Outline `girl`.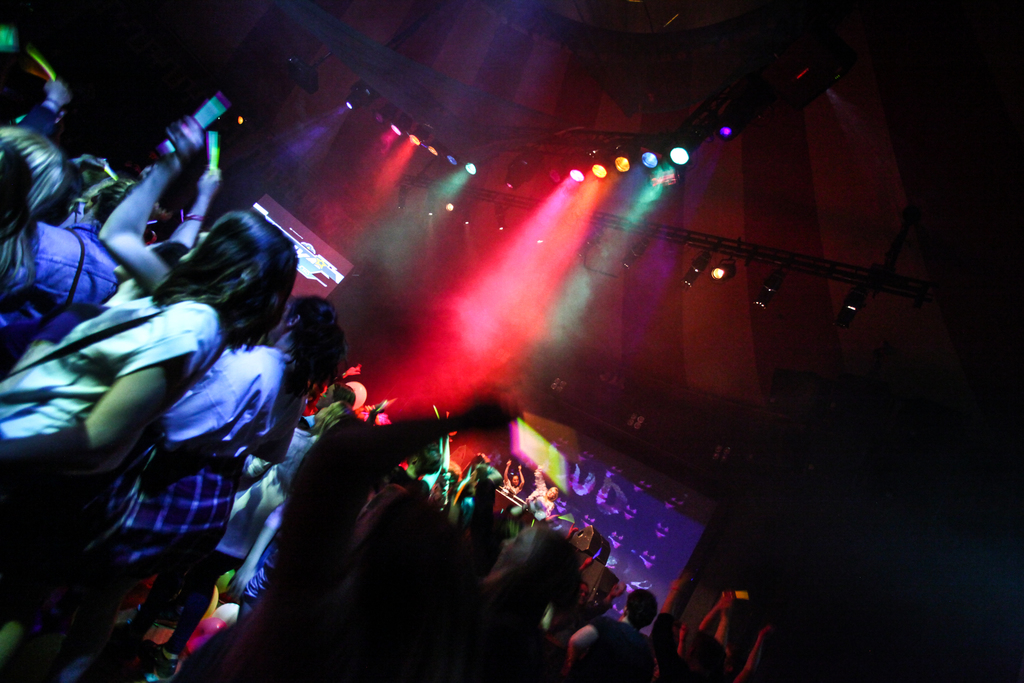
Outline: left=0, top=113, right=298, bottom=638.
